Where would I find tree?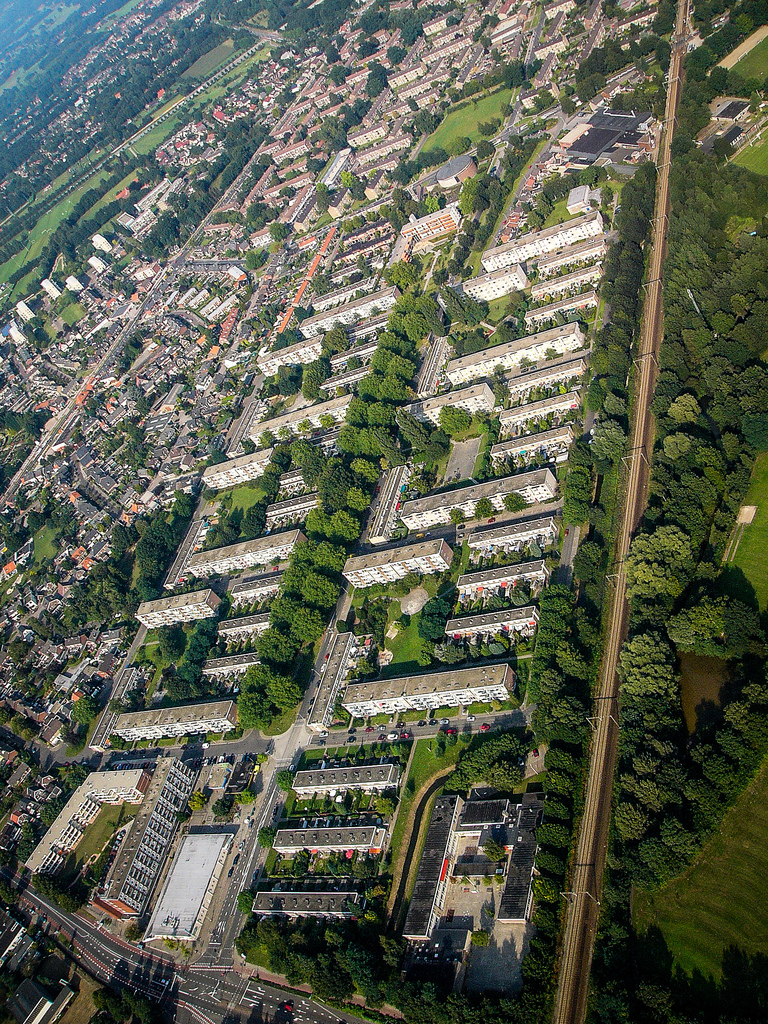
At l=710, t=730, r=753, b=772.
